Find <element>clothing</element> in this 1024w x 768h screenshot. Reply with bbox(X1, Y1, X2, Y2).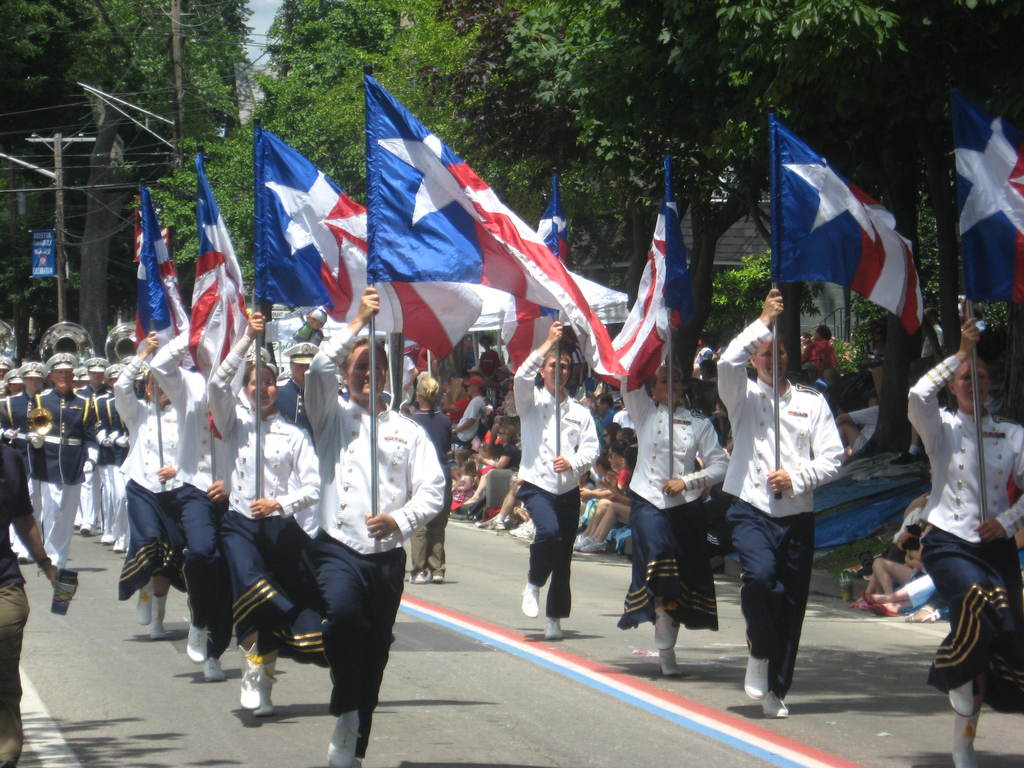
bbox(902, 351, 1023, 714).
